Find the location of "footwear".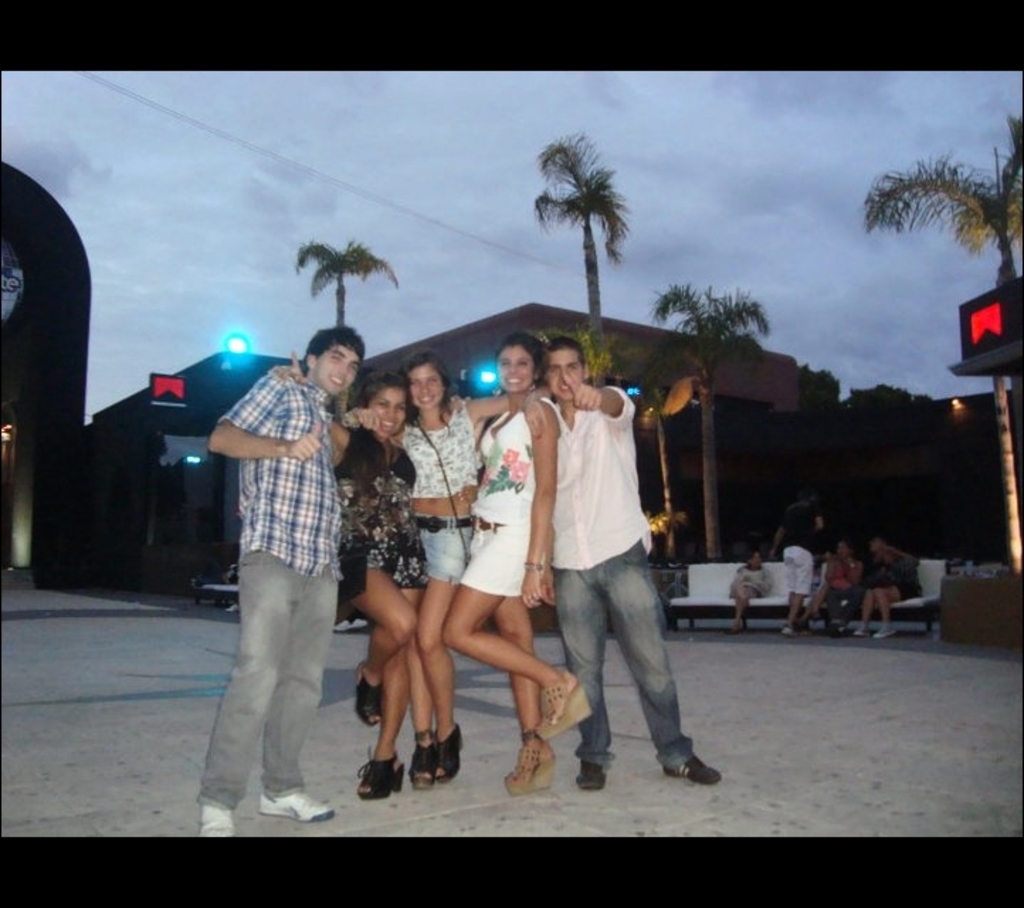
Location: (left=350, top=661, right=386, bottom=724).
